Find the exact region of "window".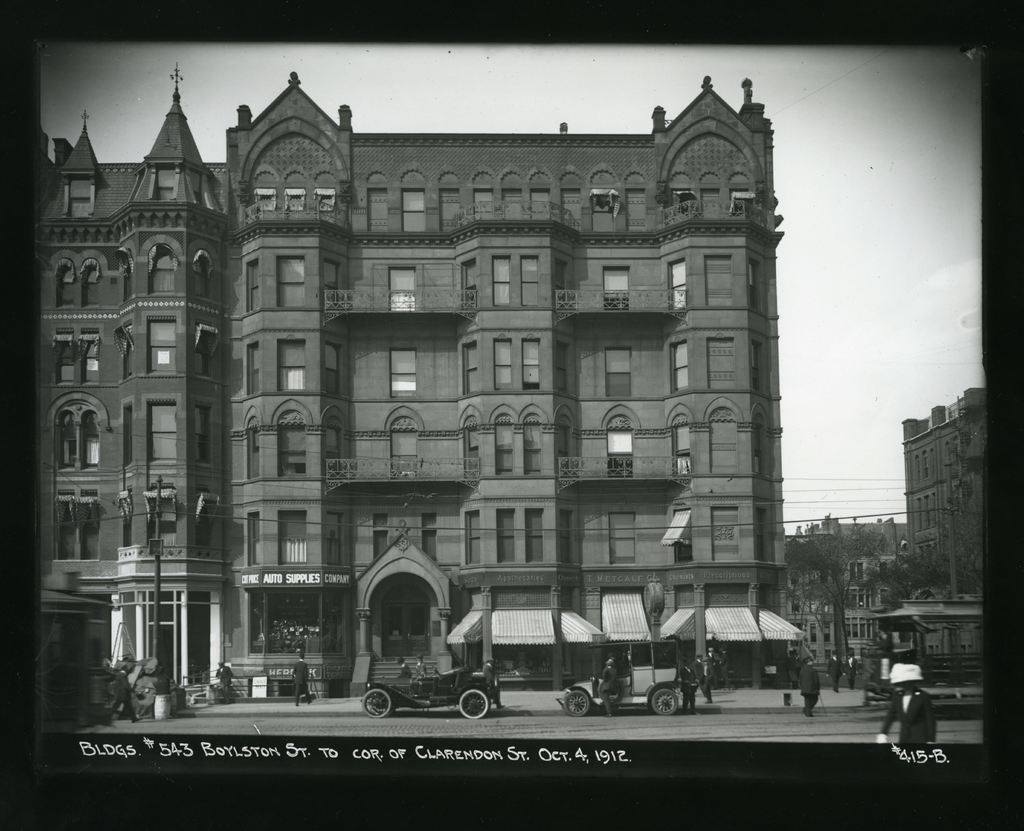
Exact region: 249:513:259:565.
